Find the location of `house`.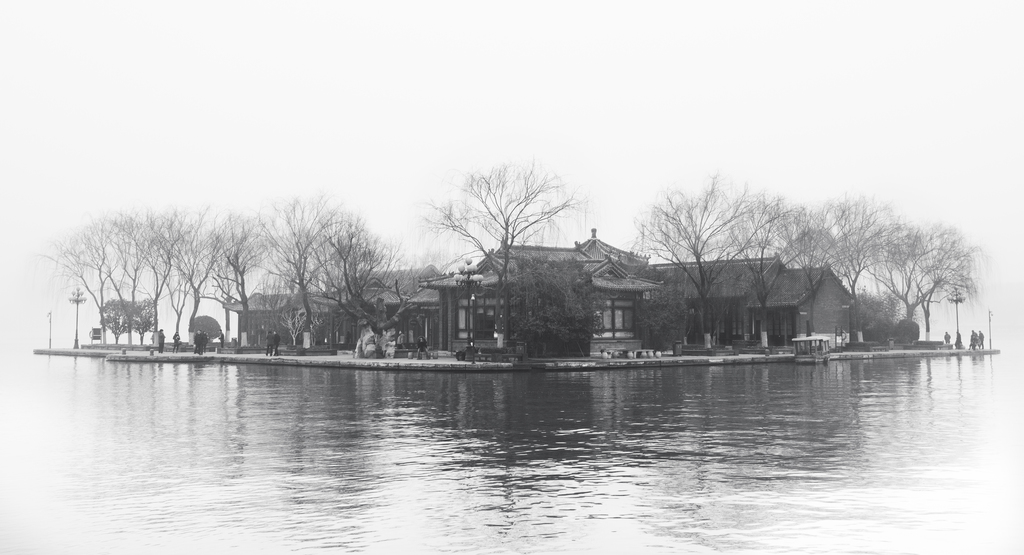
Location: [x1=239, y1=292, x2=312, y2=358].
